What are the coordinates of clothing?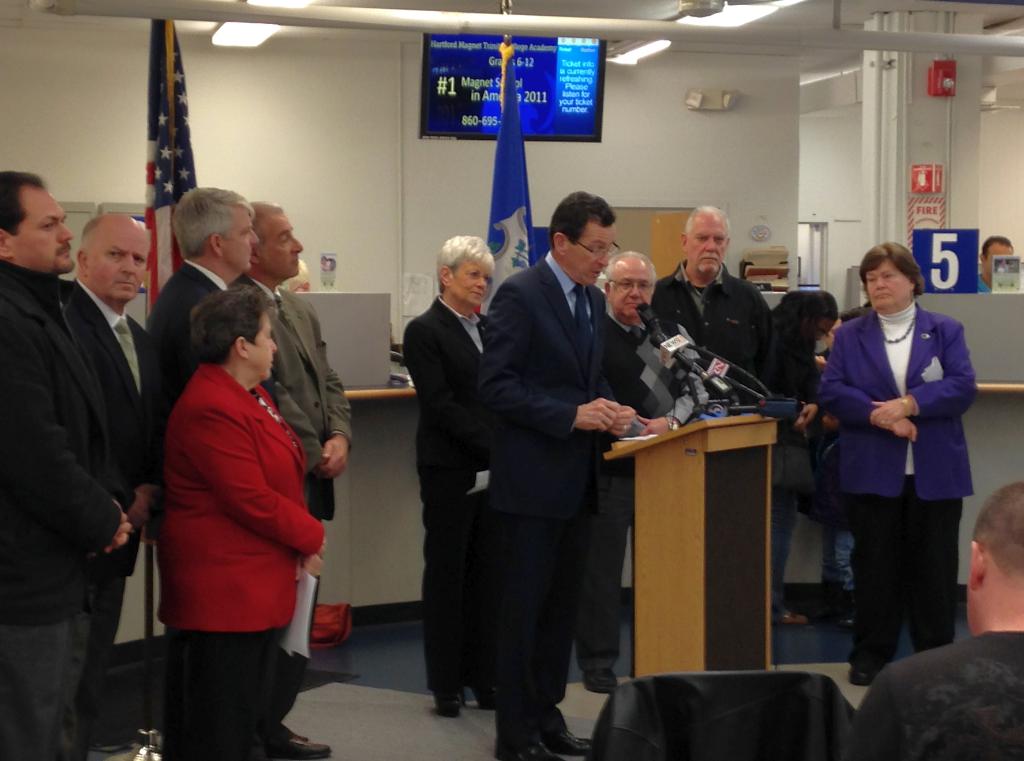
133,316,321,693.
